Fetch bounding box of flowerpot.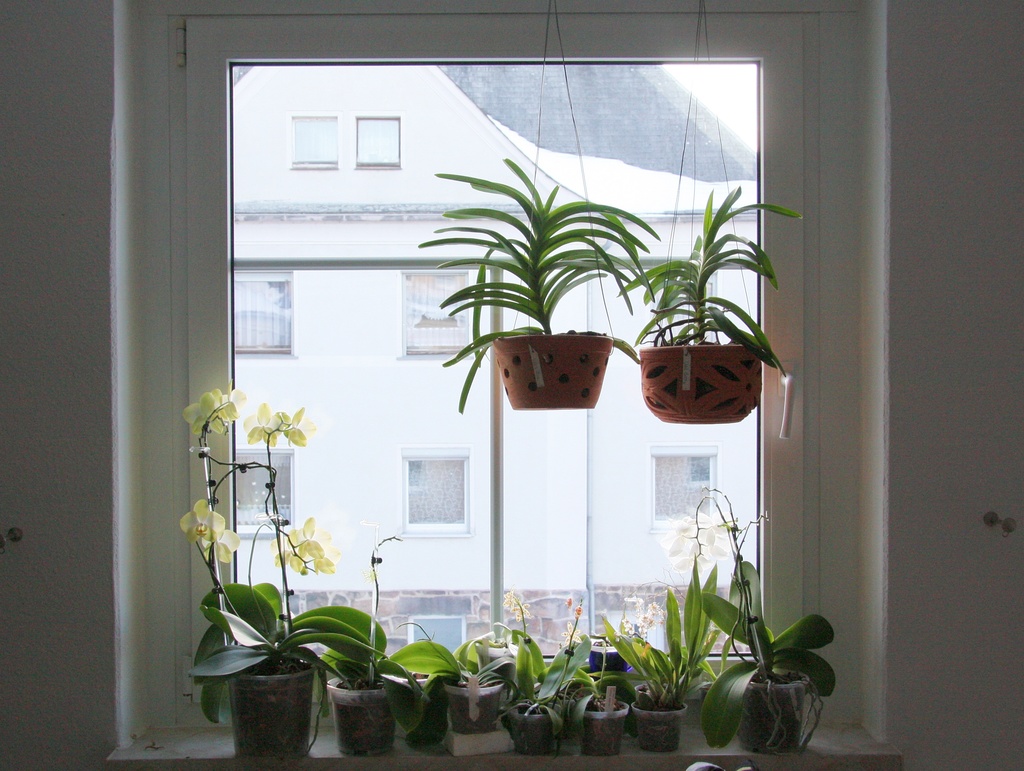
Bbox: 640, 347, 761, 423.
